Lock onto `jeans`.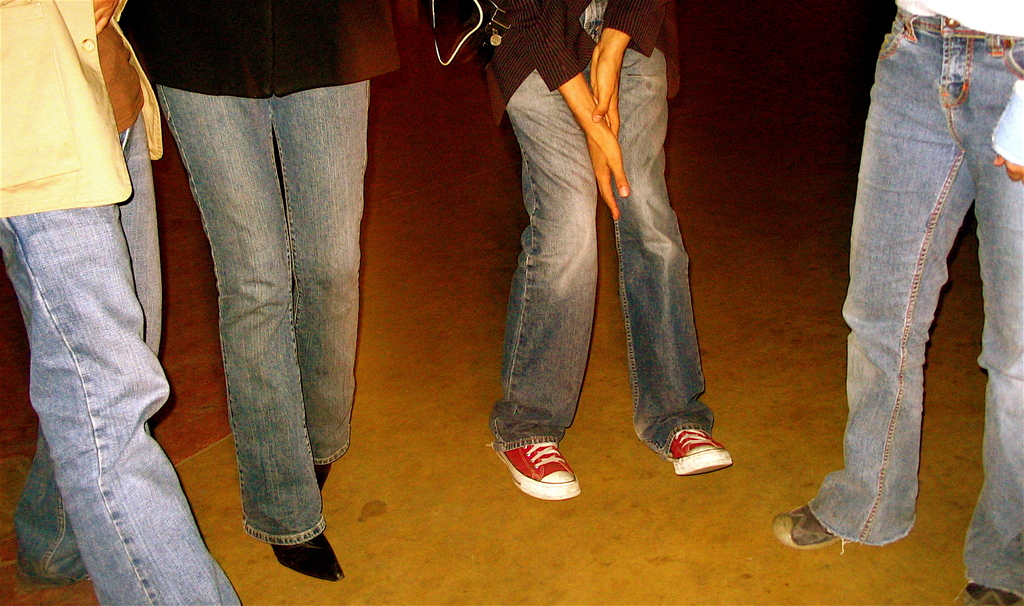
Locked: <bbox>488, 0, 713, 457</bbox>.
